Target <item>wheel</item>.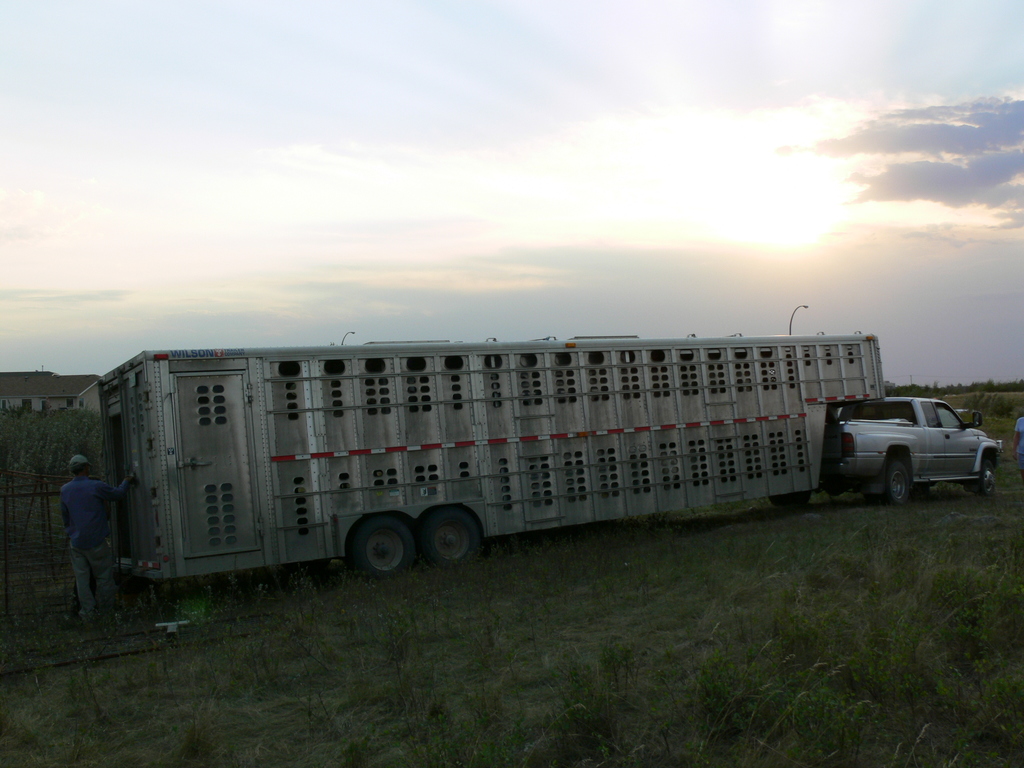
Target region: region(333, 519, 416, 585).
